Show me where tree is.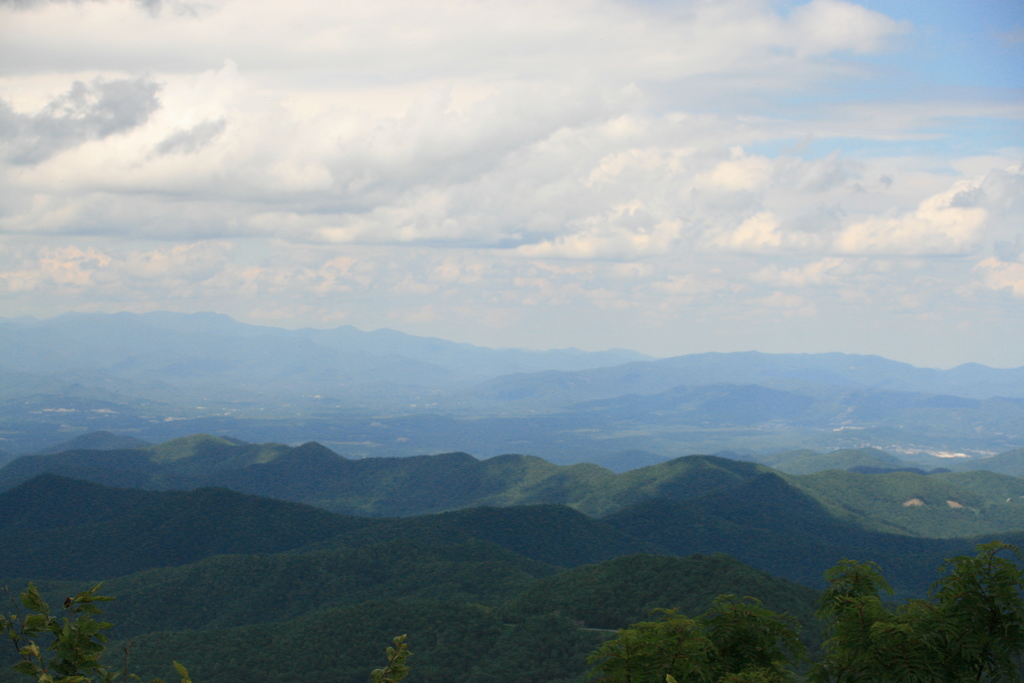
tree is at bbox=(588, 609, 727, 682).
